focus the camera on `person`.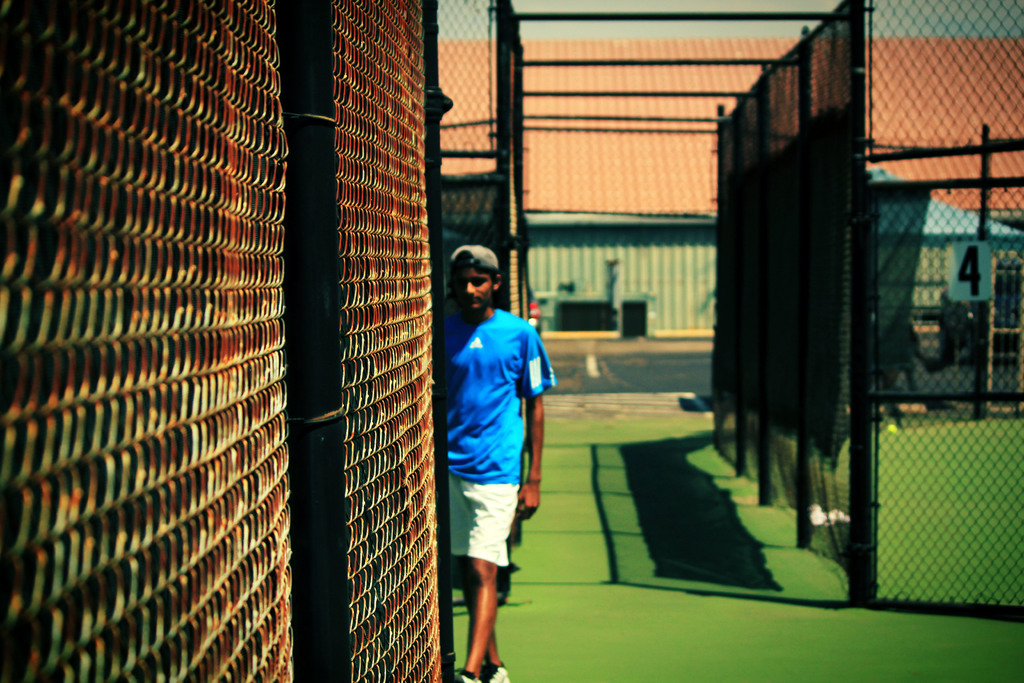
Focus region: l=437, t=242, r=559, b=682.
